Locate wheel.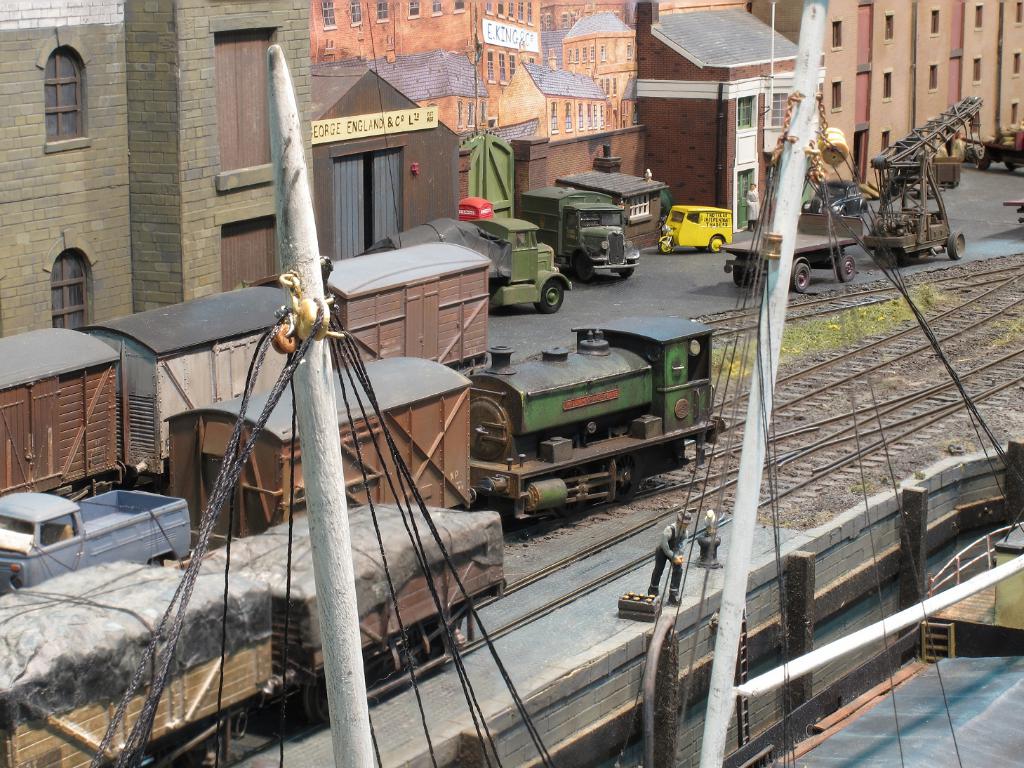
Bounding box: bbox=(793, 264, 811, 292).
